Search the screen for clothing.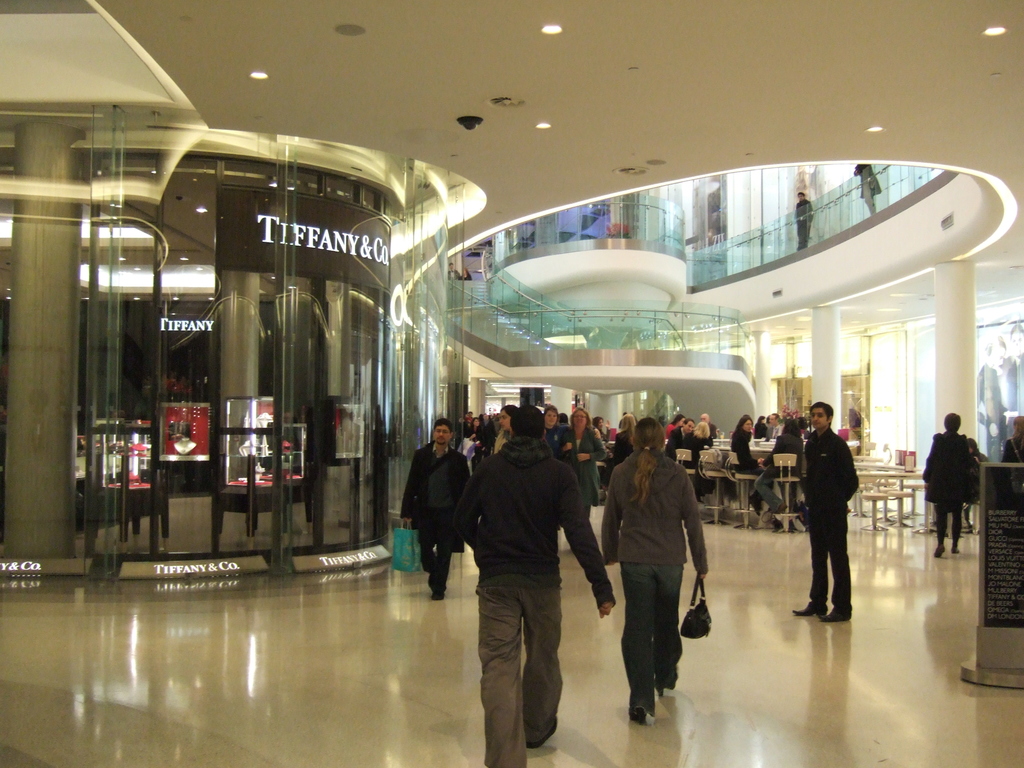
Found at {"x1": 481, "y1": 426, "x2": 493, "y2": 445}.
